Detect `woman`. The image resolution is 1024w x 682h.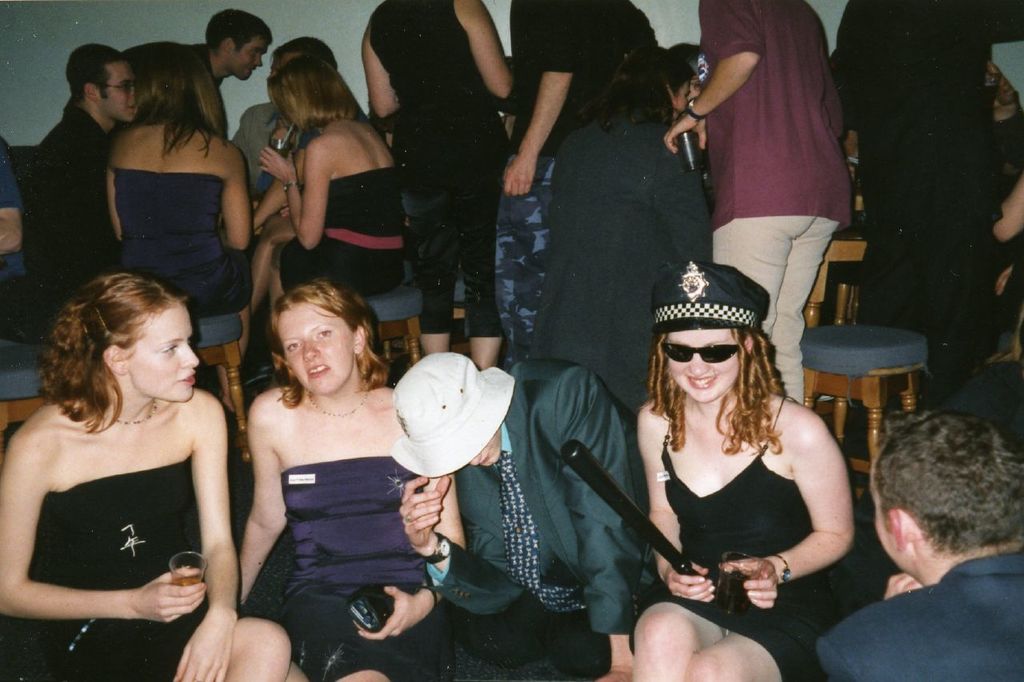
crop(605, 261, 860, 681).
